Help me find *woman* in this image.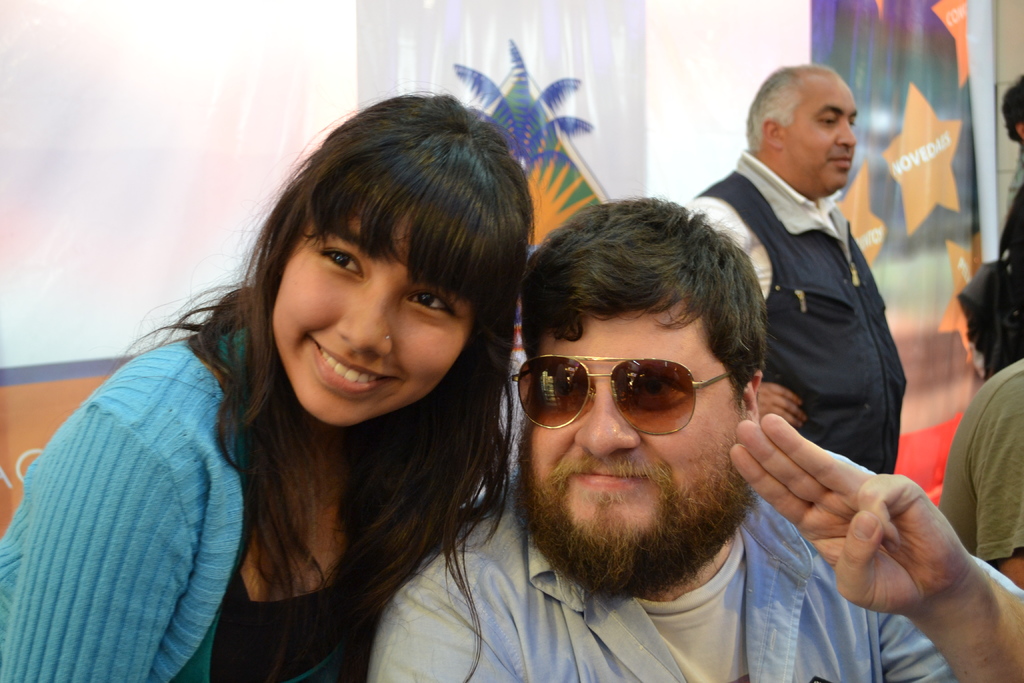
Found it: pyautogui.locateOnScreen(0, 93, 516, 682).
